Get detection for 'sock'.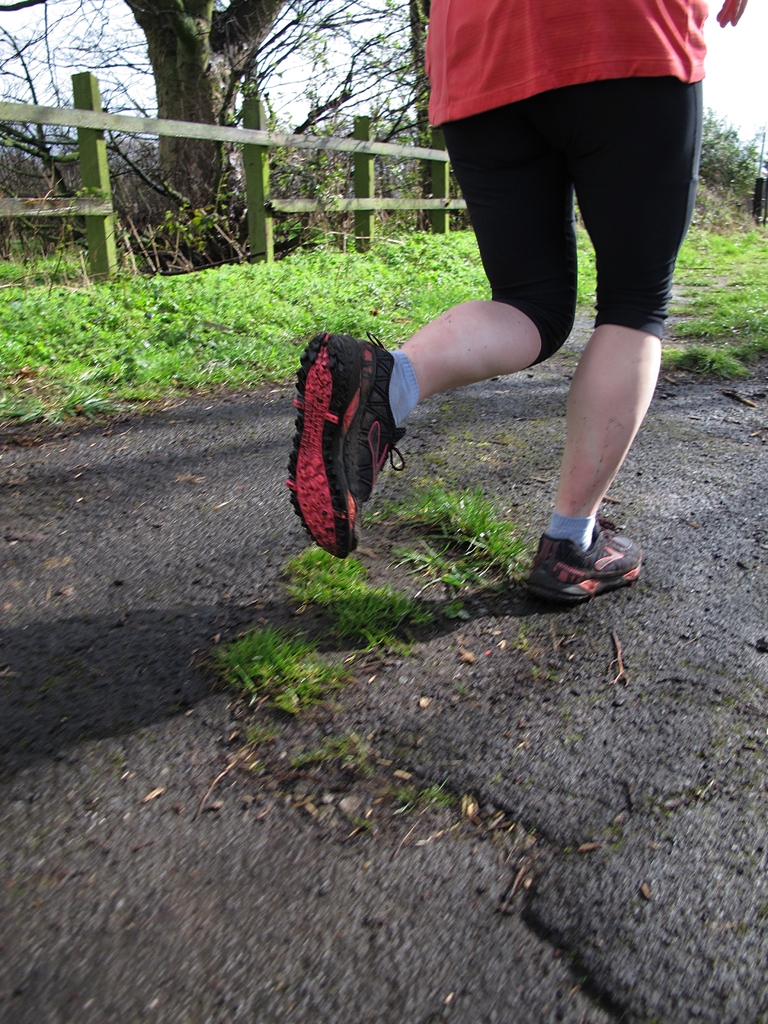
Detection: BBox(546, 513, 598, 548).
